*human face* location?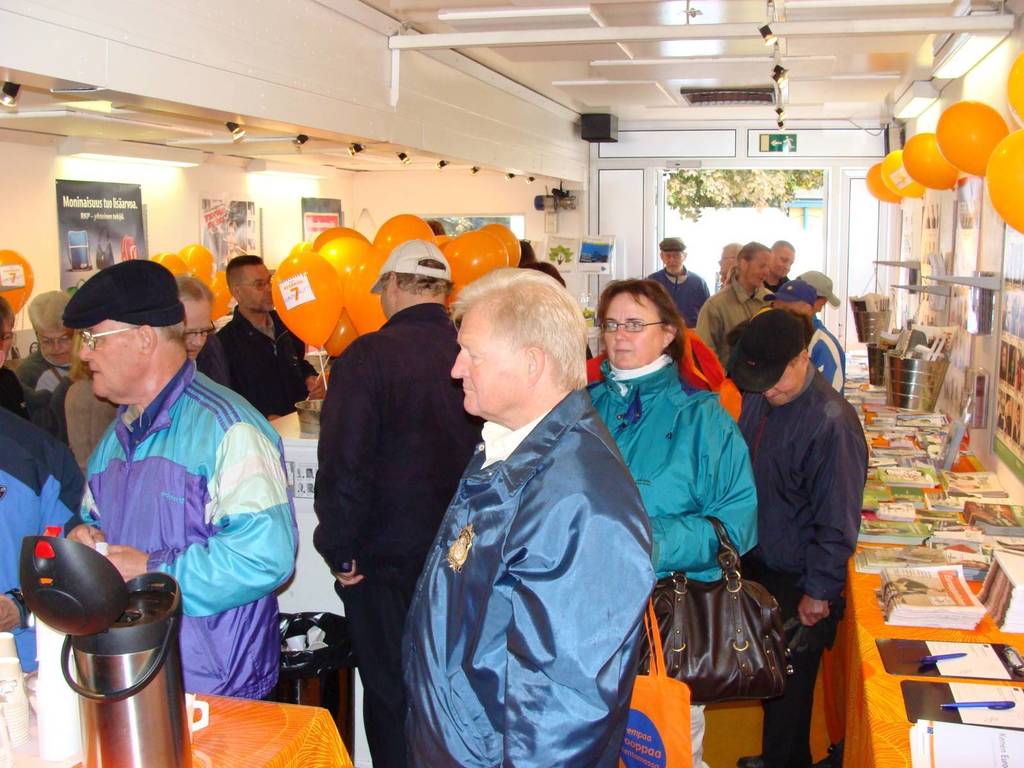
(left=240, top=262, right=280, bottom=315)
